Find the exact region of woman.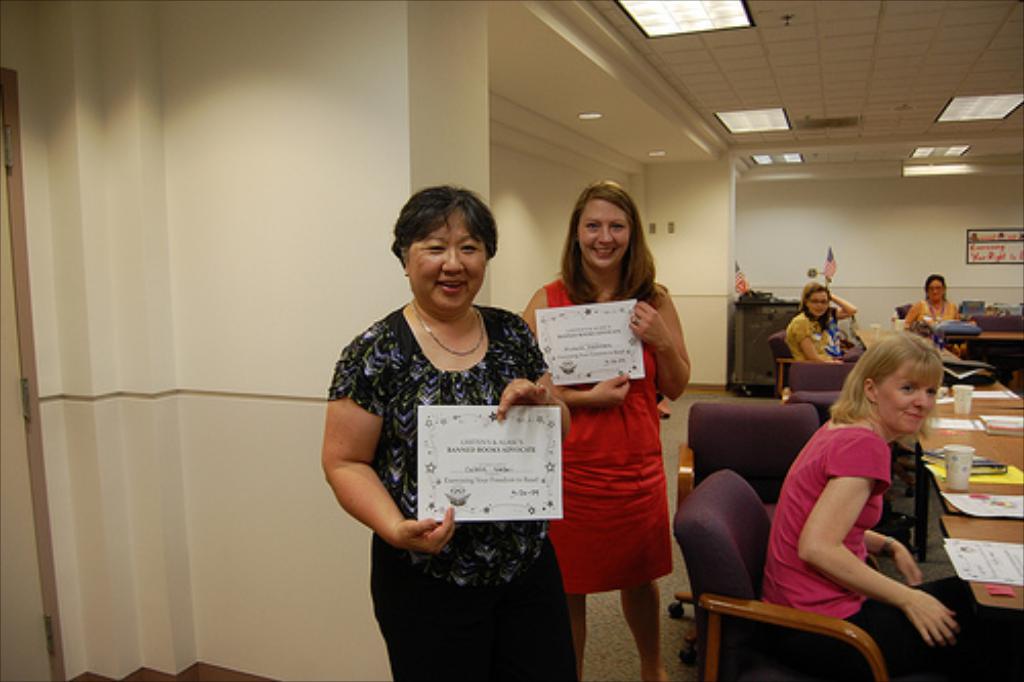
Exact region: <bbox>514, 180, 688, 680</bbox>.
